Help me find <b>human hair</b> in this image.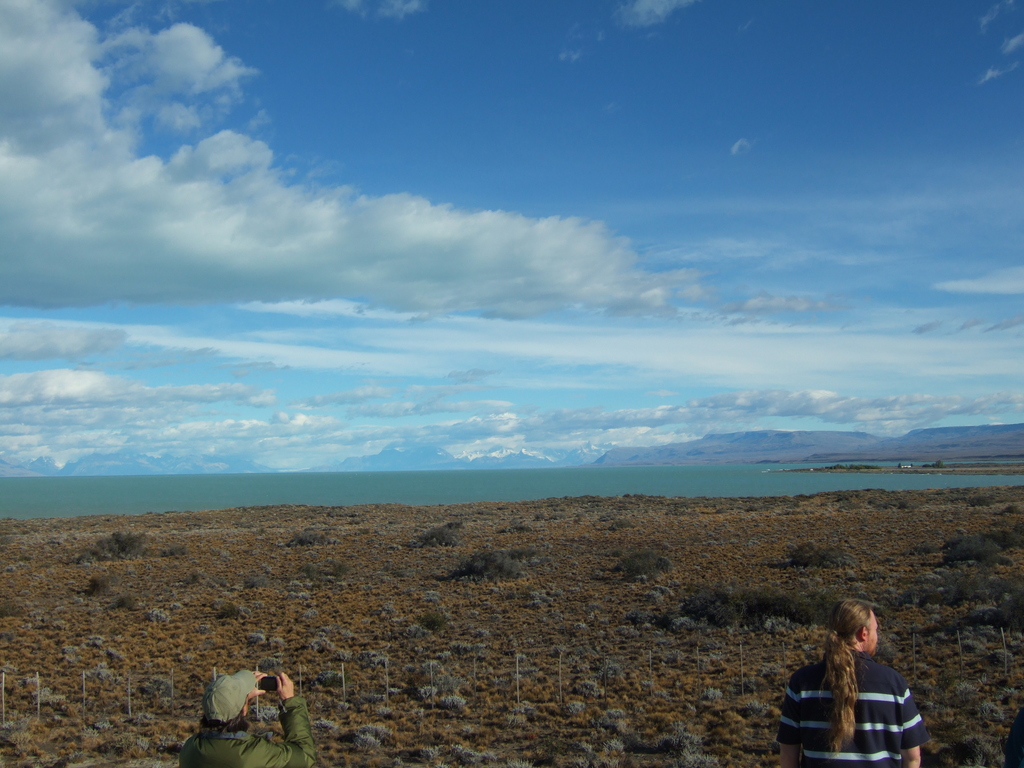
Found it: {"x1": 198, "y1": 706, "x2": 251, "y2": 734}.
